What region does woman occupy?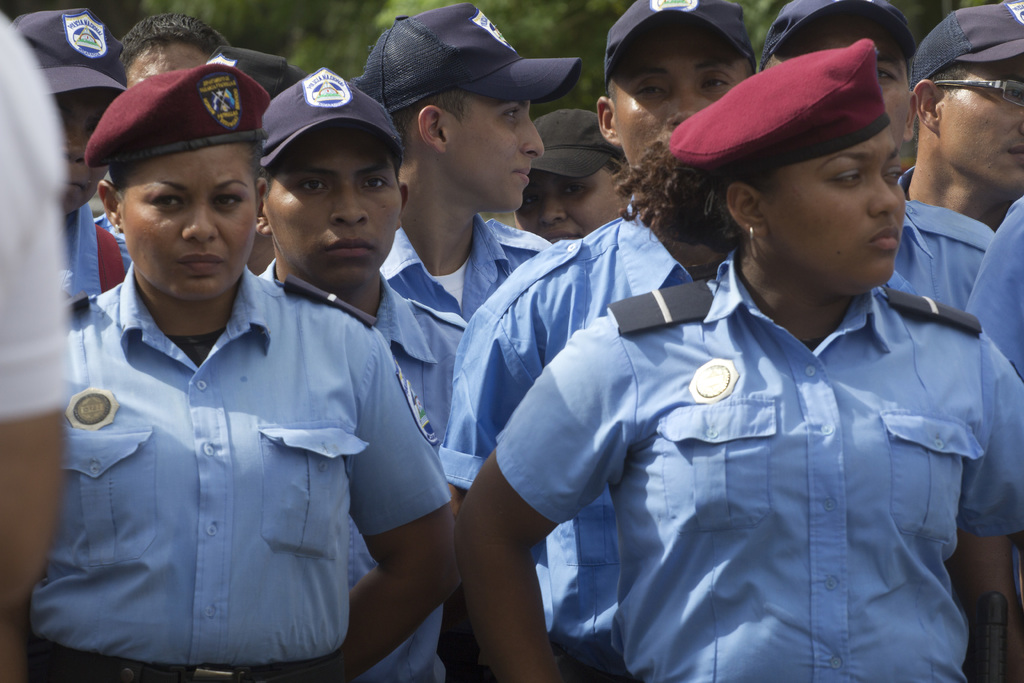
l=6, t=3, r=140, b=304.
